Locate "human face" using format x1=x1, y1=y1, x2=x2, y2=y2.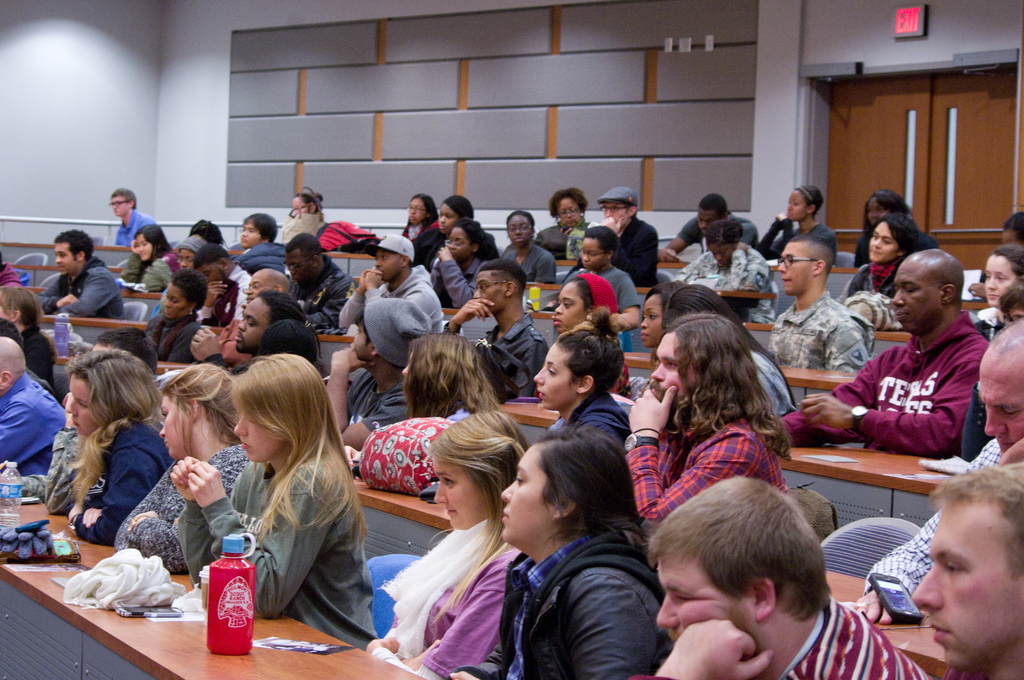
x1=292, y1=198, x2=308, y2=219.
